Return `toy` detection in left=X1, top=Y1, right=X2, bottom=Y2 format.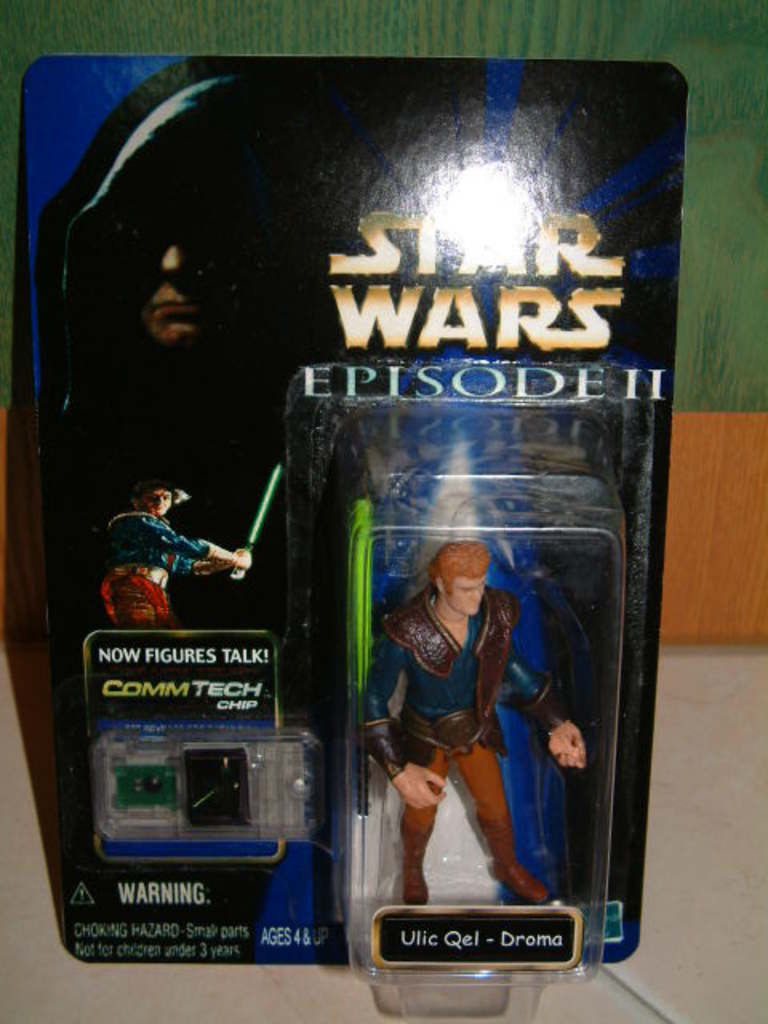
left=342, top=496, right=499, bottom=957.
